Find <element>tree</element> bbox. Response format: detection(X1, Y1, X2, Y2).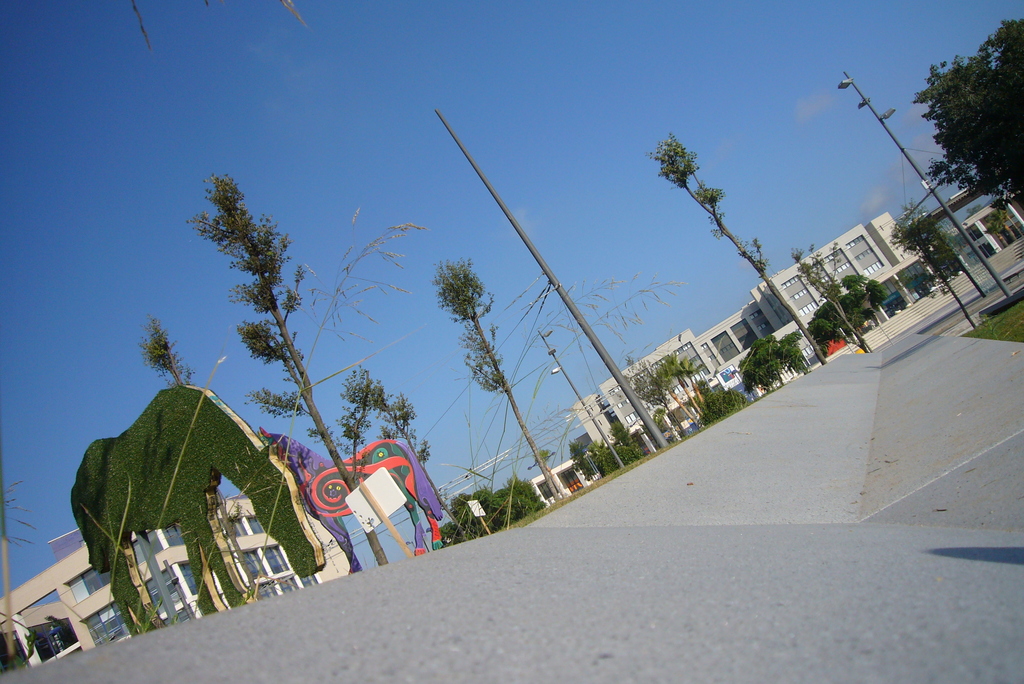
detection(666, 358, 702, 412).
